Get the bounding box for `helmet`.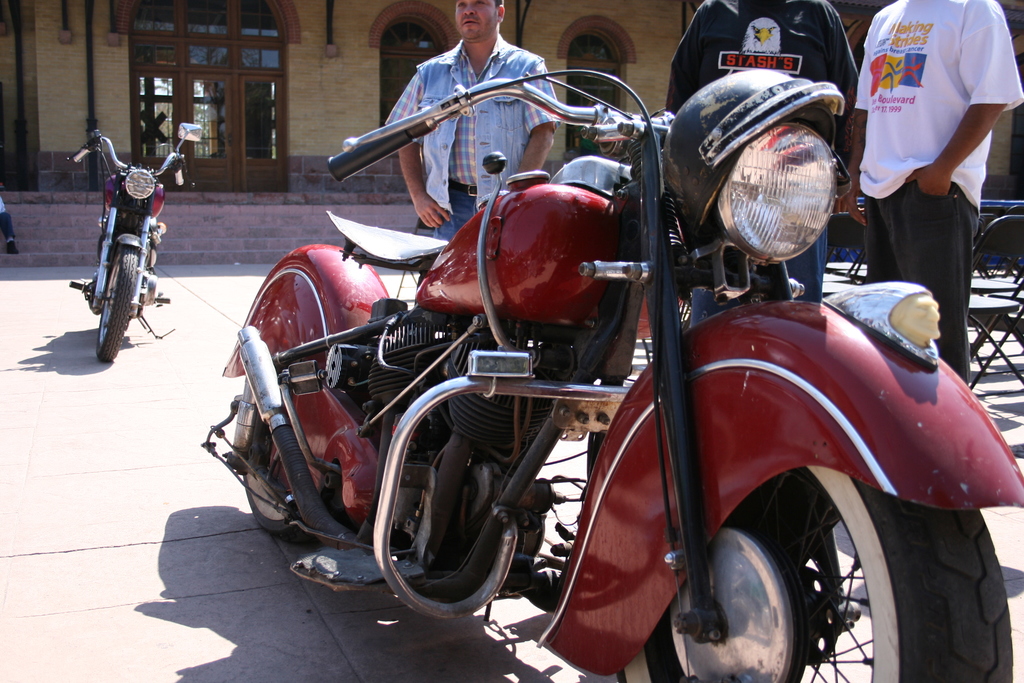
660, 66, 854, 252.
